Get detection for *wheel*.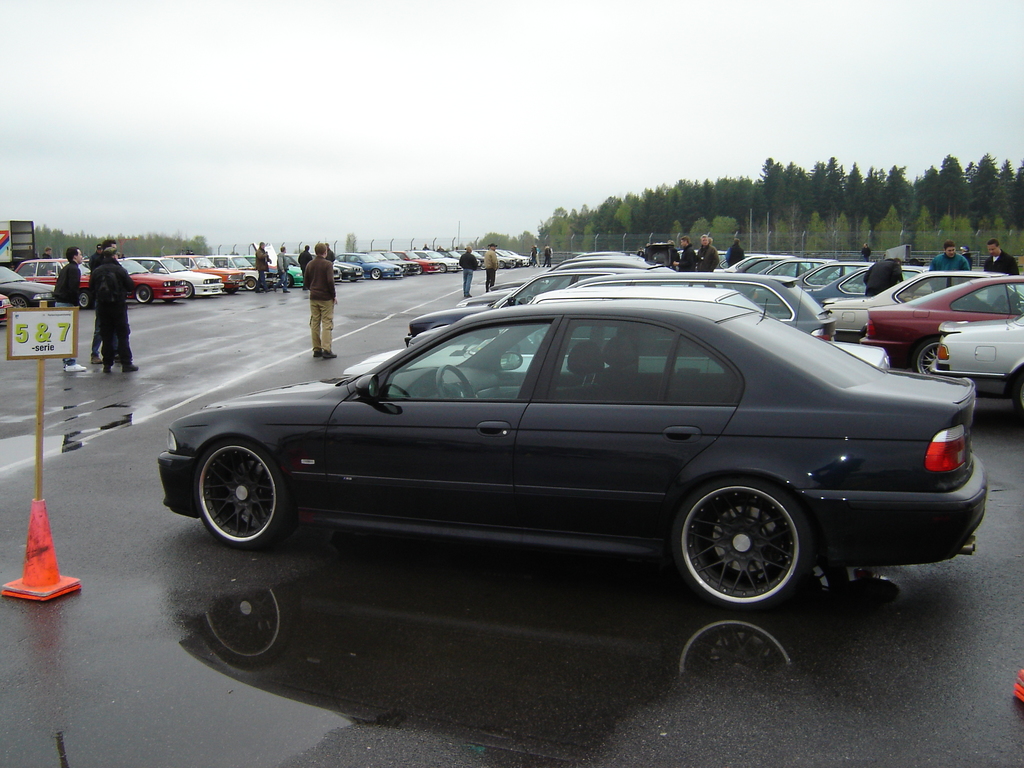
Detection: {"left": 370, "top": 269, "right": 381, "bottom": 282}.
